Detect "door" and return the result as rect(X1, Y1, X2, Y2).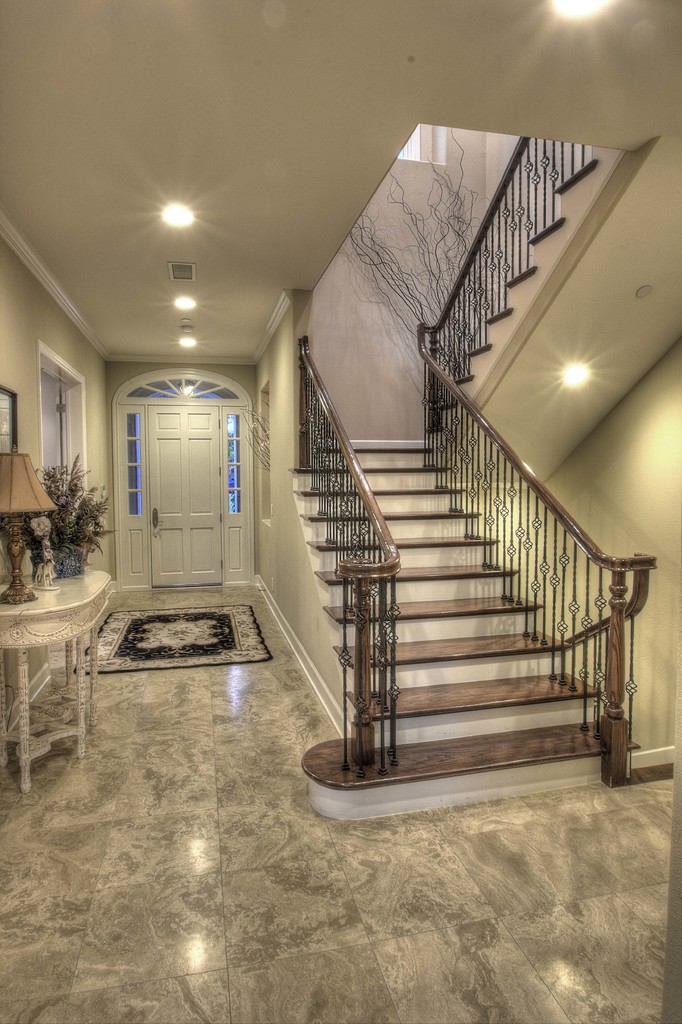
rect(160, 407, 220, 586).
